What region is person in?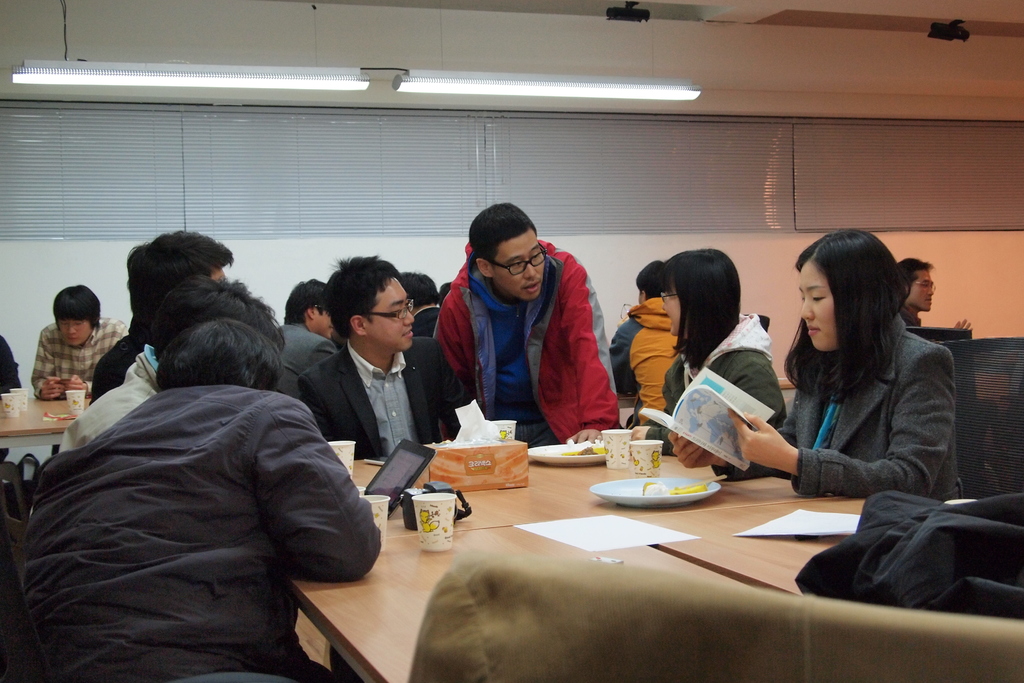
(x1=42, y1=272, x2=289, y2=457).
